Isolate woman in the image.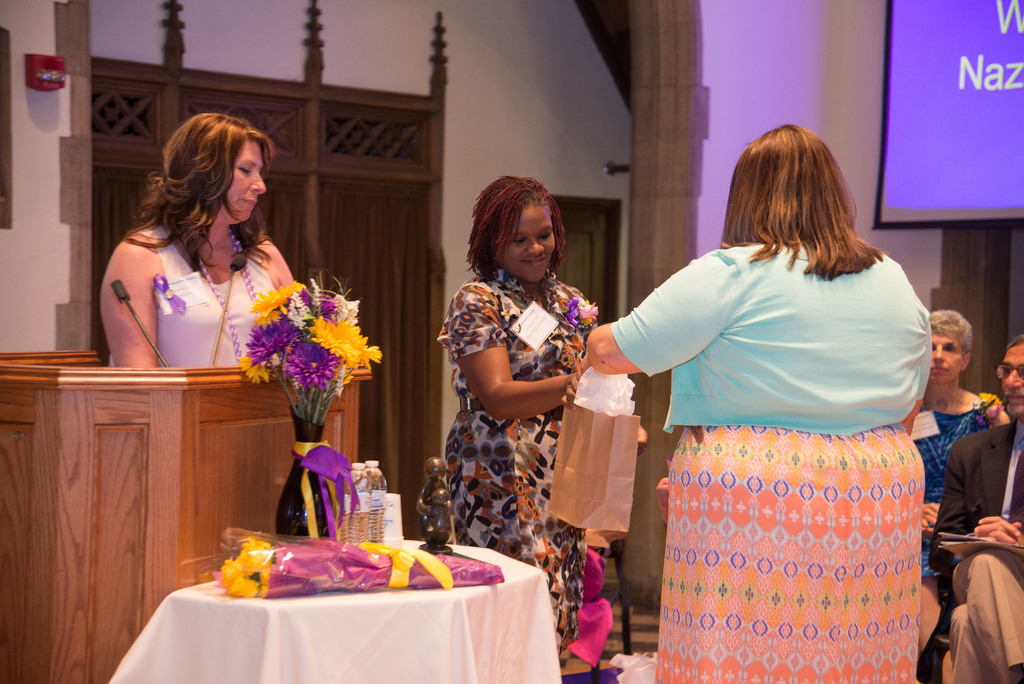
Isolated region: rect(440, 171, 605, 672).
